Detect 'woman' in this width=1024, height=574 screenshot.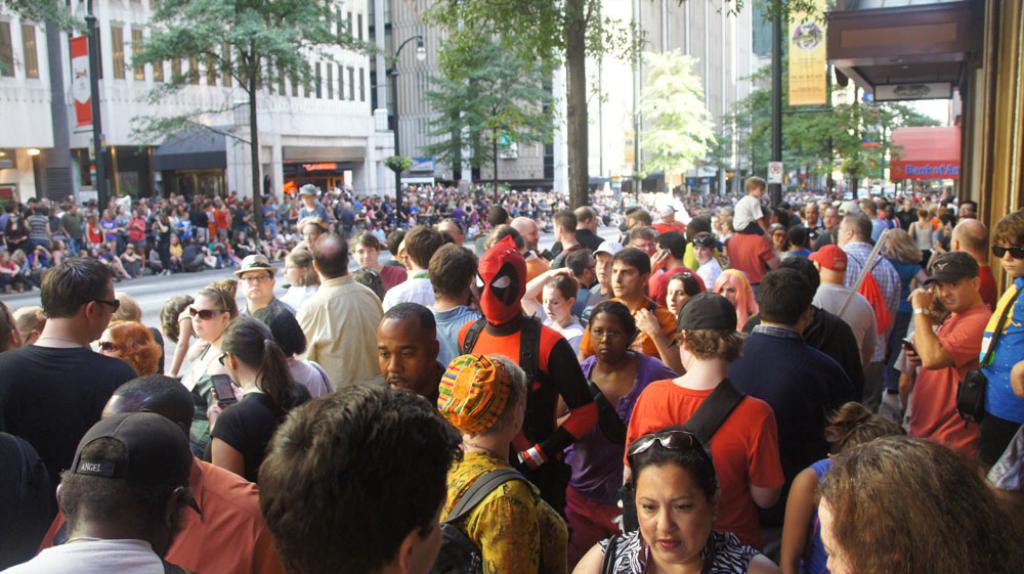
Detection: <region>511, 261, 594, 371</region>.
